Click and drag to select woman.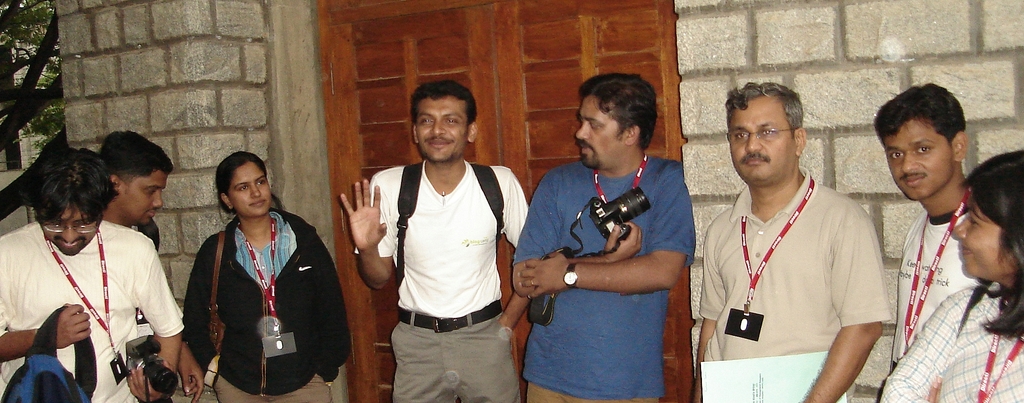
Selection: (x1=870, y1=144, x2=1023, y2=402).
